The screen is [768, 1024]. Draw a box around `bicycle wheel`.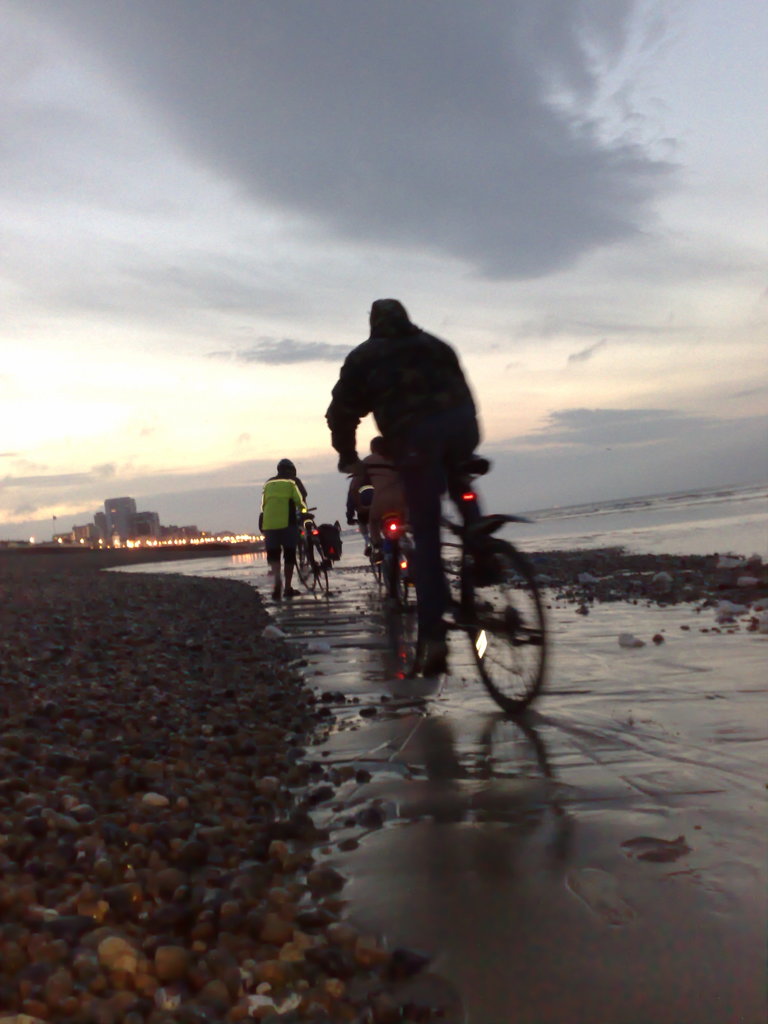
box=[307, 540, 332, 600].
